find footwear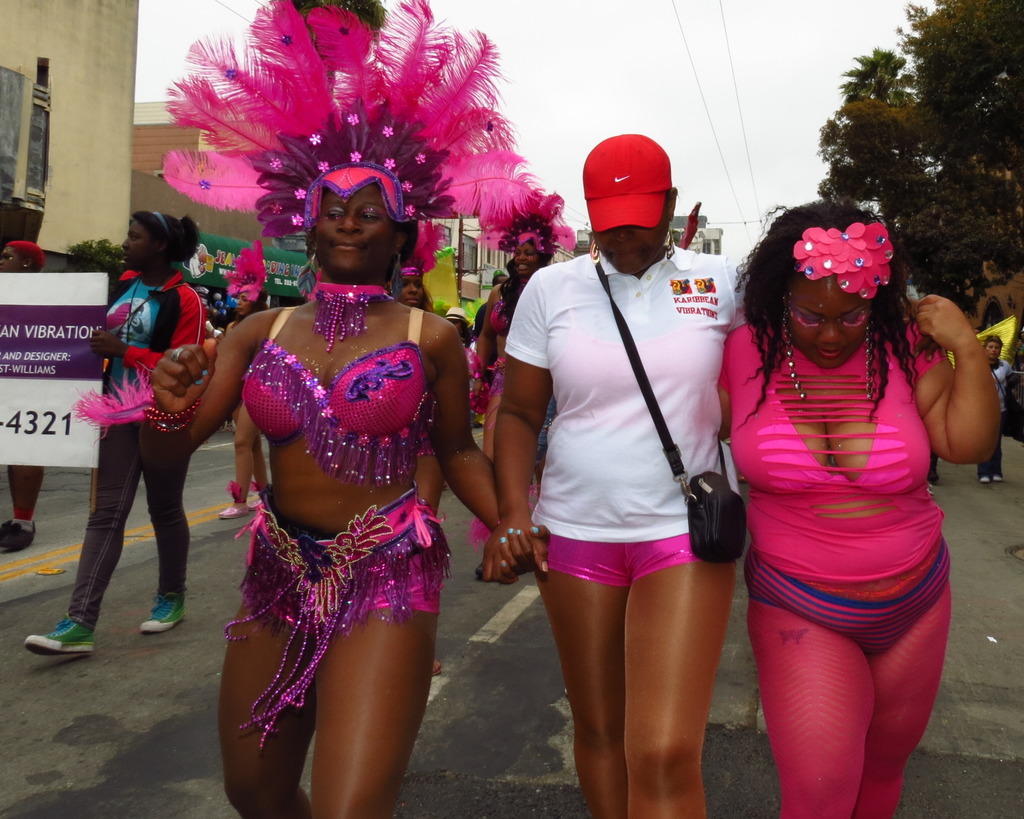
139:594:186:633
